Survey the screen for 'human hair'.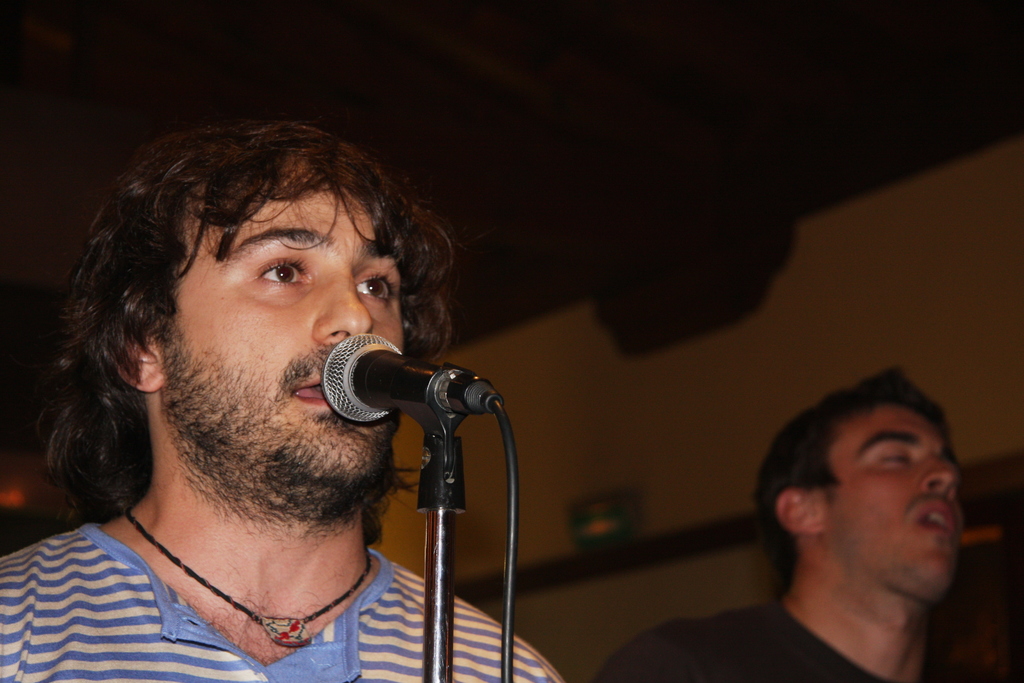
Survey found: region(743, 352, 983, 573).
